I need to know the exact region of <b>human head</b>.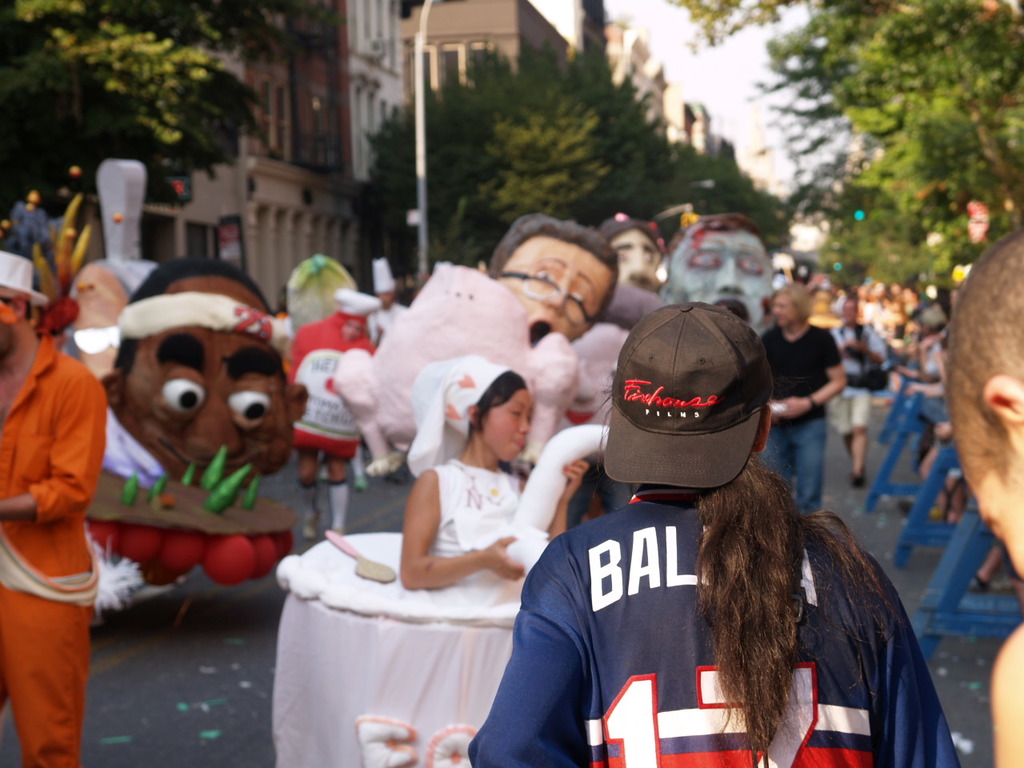
Region: 599/225/657/287.
